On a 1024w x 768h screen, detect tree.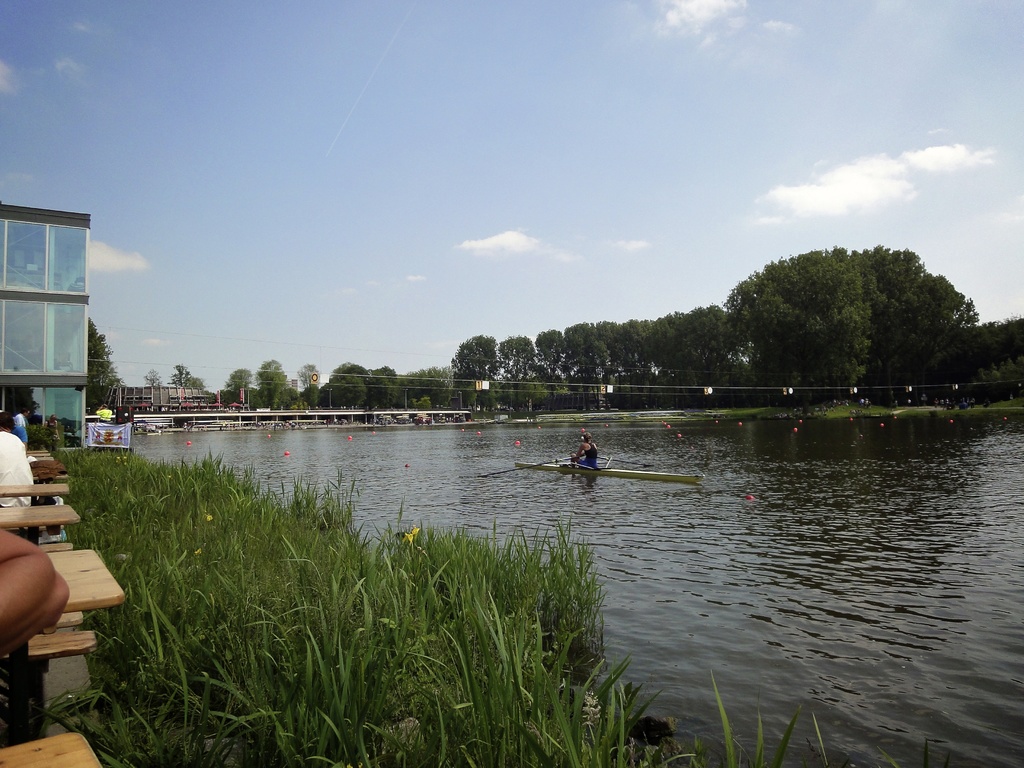
{"x1": 564, "y1": 314, "x2": 745, "y2": 384}.
